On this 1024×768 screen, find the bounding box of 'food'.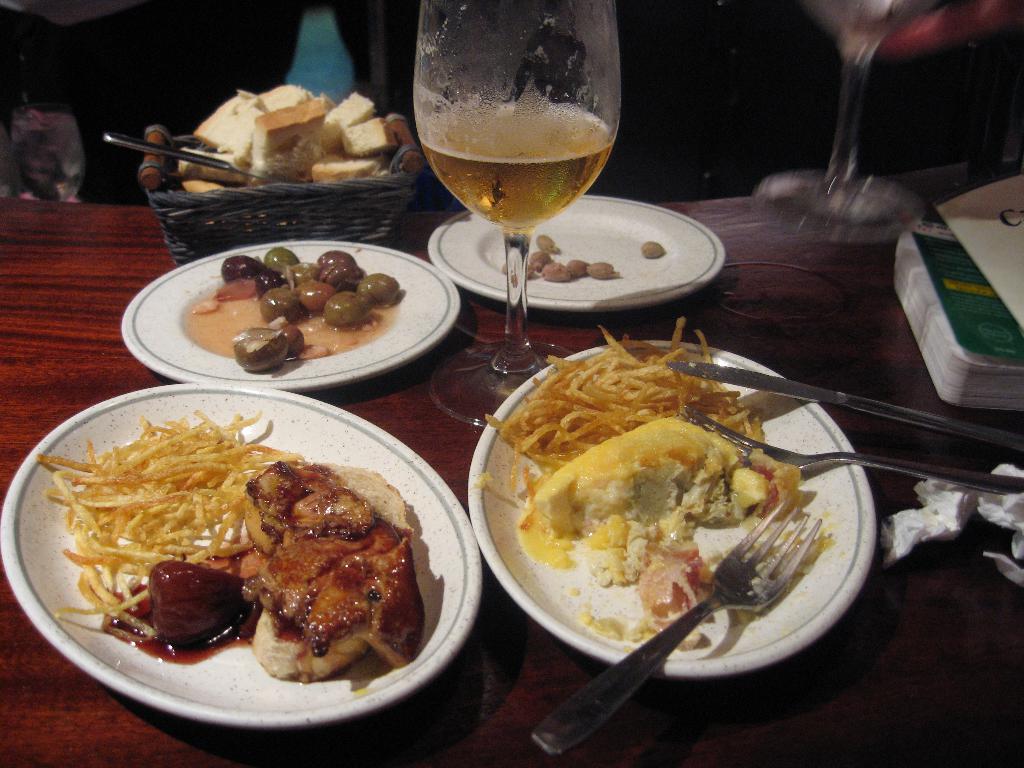
Bounding box: x1=536, y1=232, x2=558, y2=255.
